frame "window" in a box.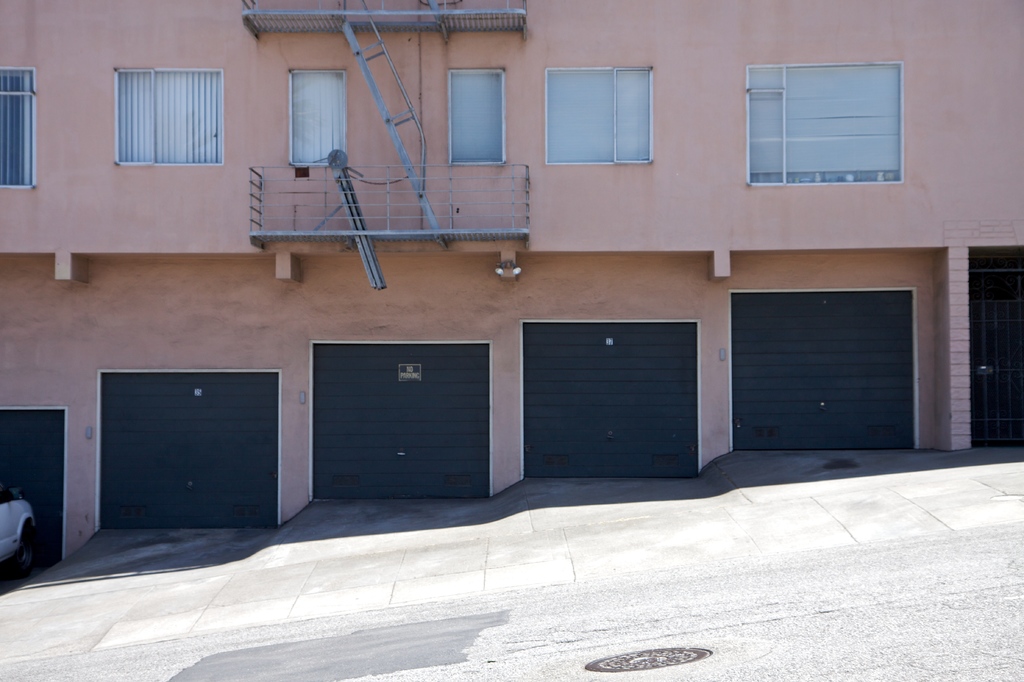
(545, 62, 653, 163).
